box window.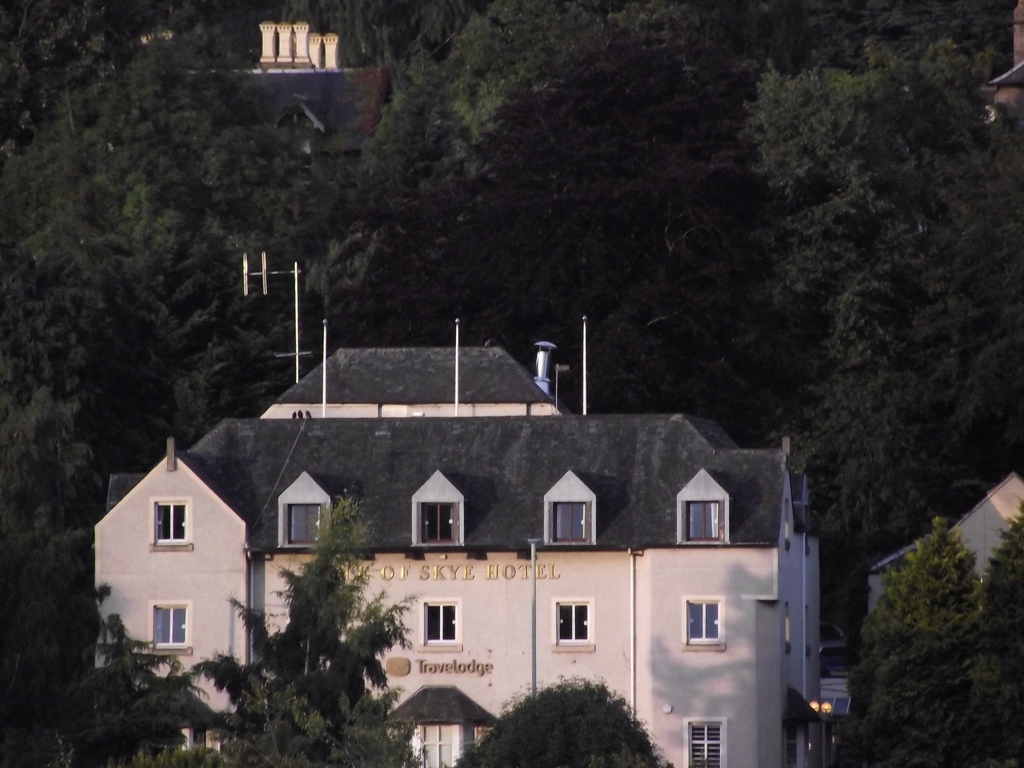
x1=550 y1=495 x2=587 y2=538.
